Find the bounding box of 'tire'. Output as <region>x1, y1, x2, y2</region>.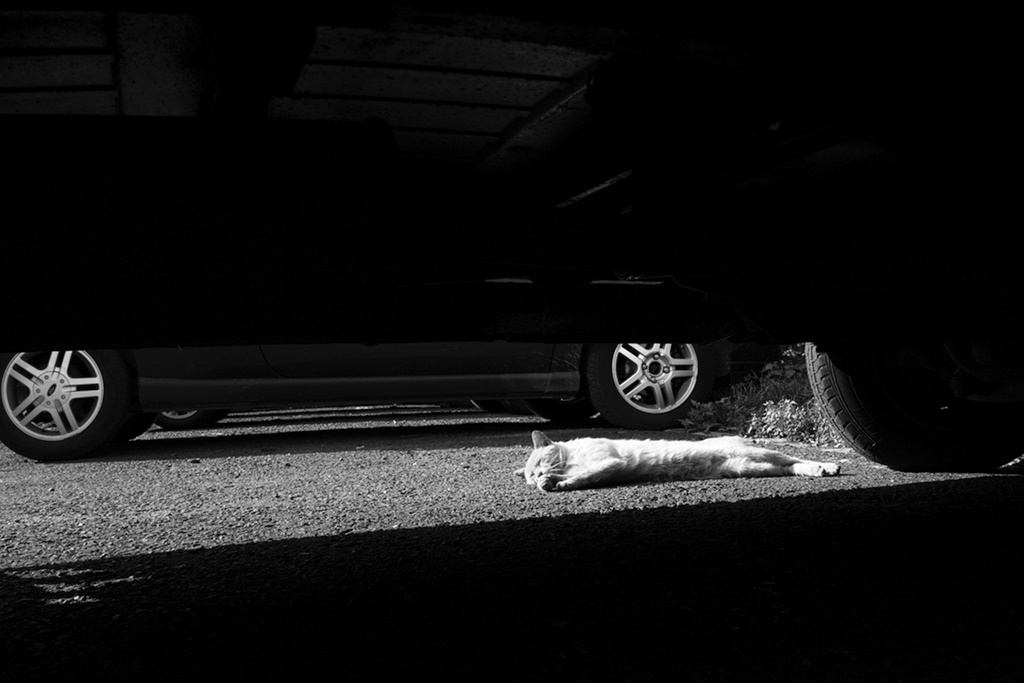
<region>116, 404, 156, 444</region>.
